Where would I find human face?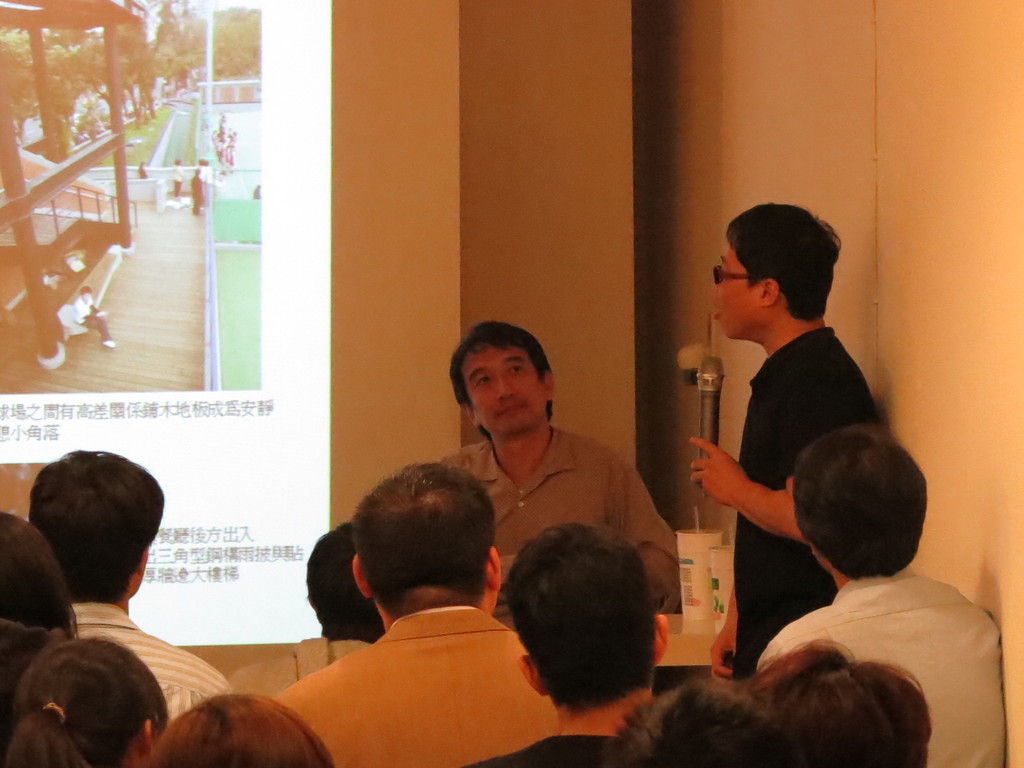
At region(465, 342, 545, 438).
